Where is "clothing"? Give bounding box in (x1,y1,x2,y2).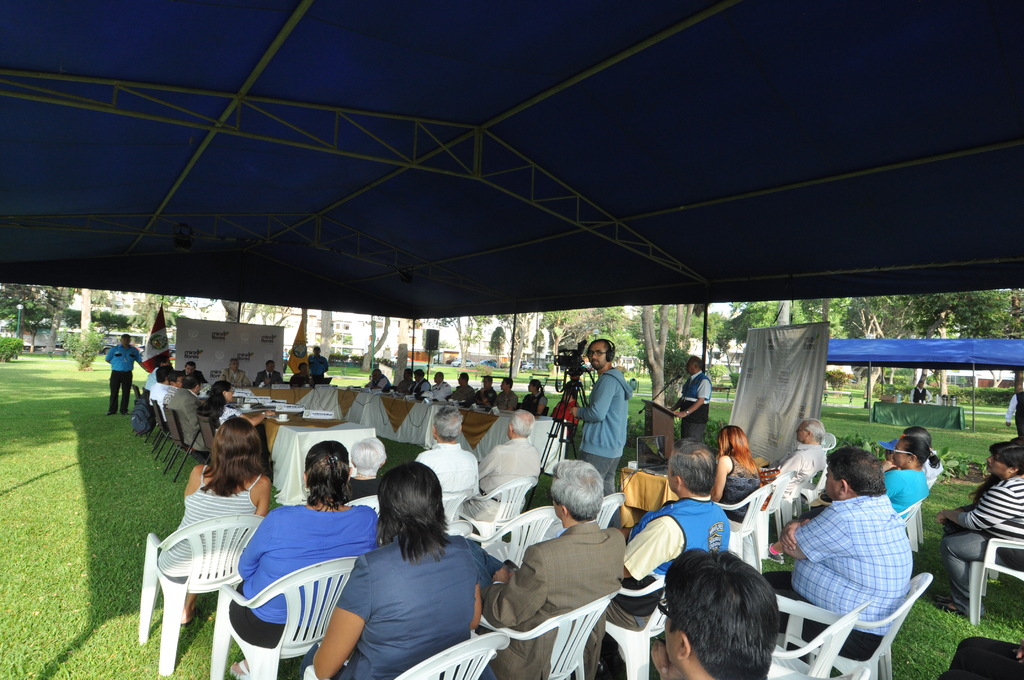
(615,498,726,617).
